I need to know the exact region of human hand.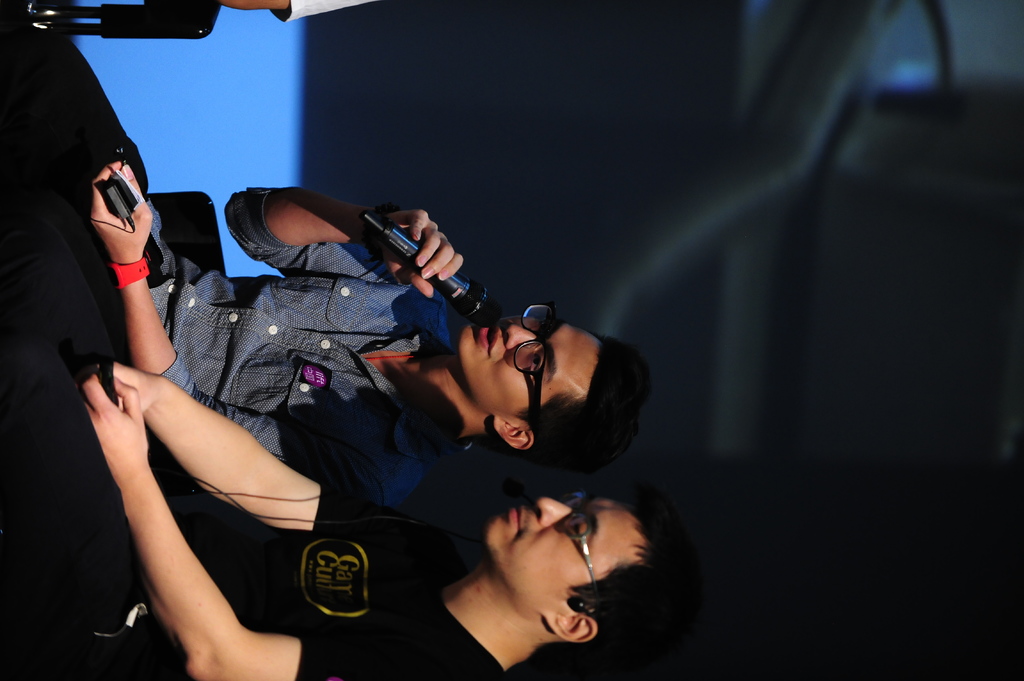
Region: bbox=[78, 372, 152, 481].
